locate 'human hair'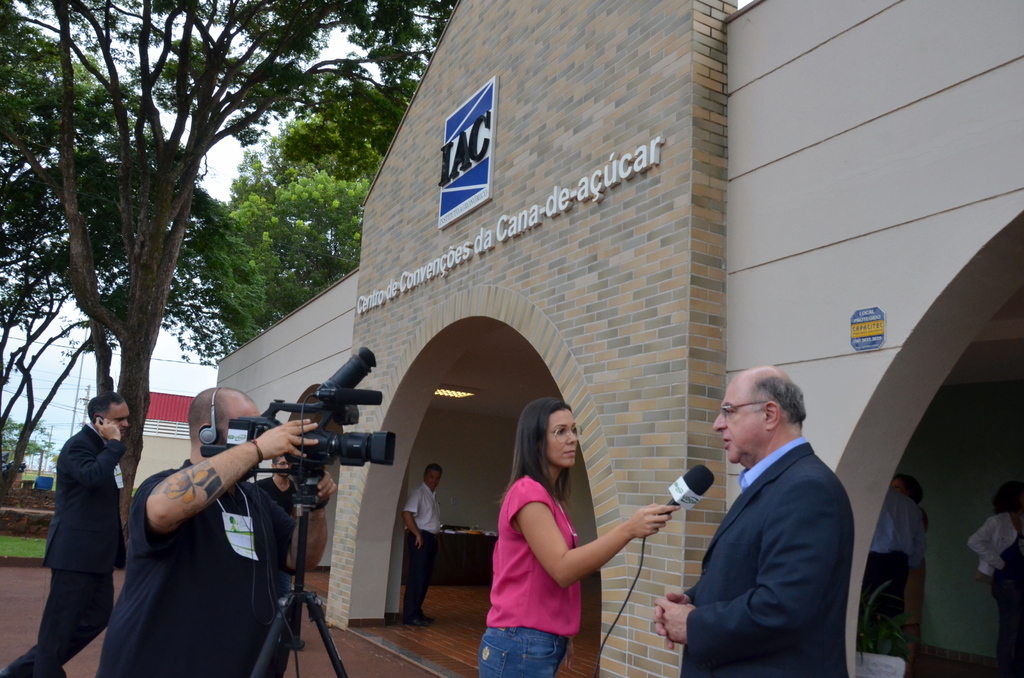
bbox(90, 397, 122, 431)
